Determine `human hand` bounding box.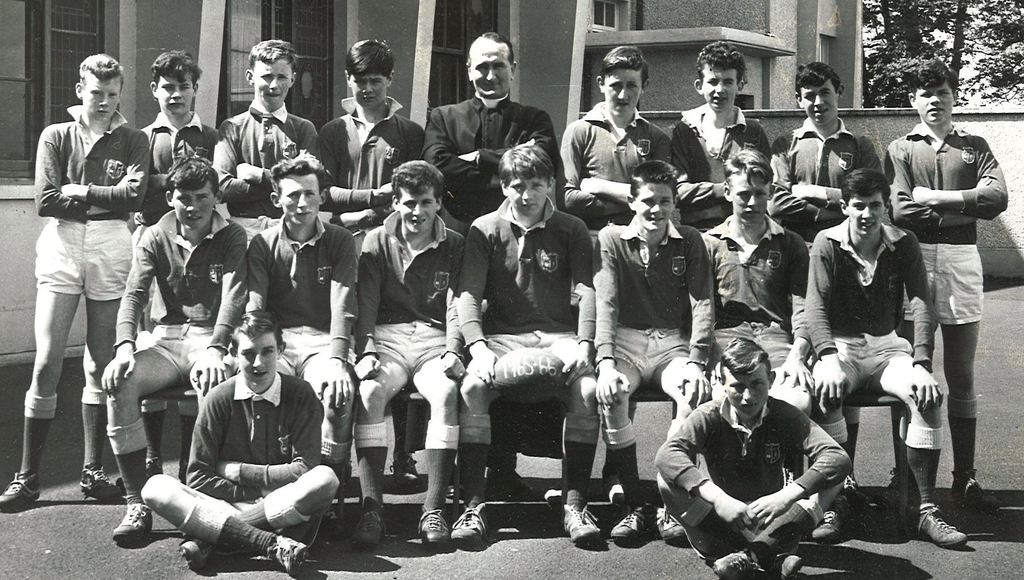
Determined: 749 491 795 533.
